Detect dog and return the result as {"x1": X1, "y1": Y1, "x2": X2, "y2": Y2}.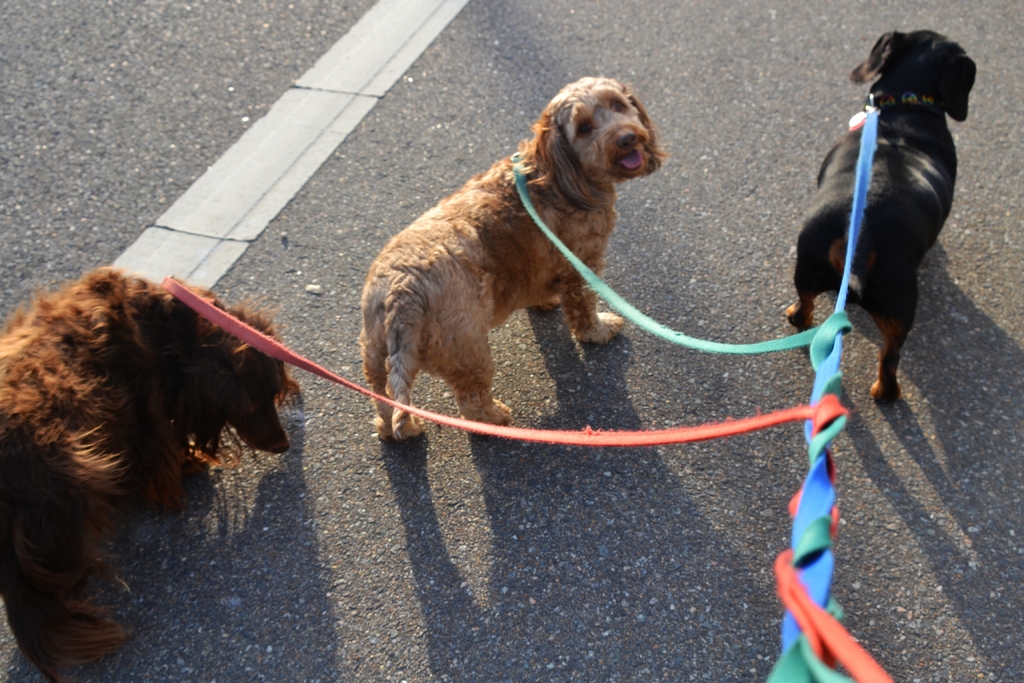
{"x1": 358, "y1": 76, "x2": 663, "y2": 445}.
